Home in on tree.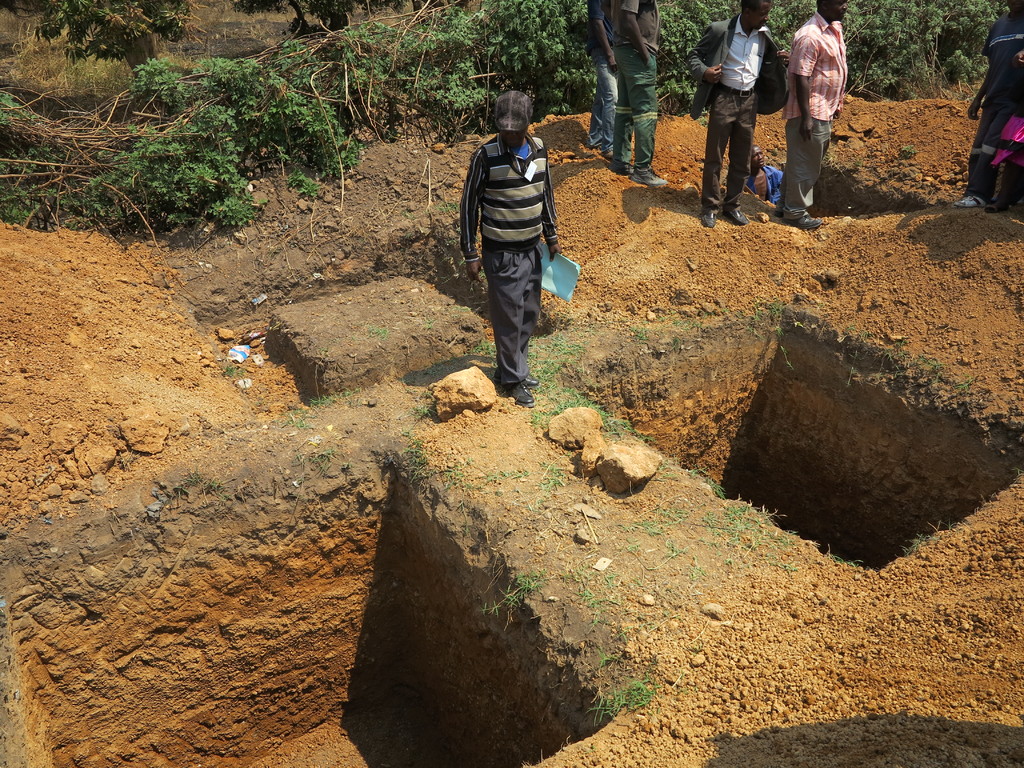
Homed in at [x1=29, y1=0, x2=192, y2=77].
